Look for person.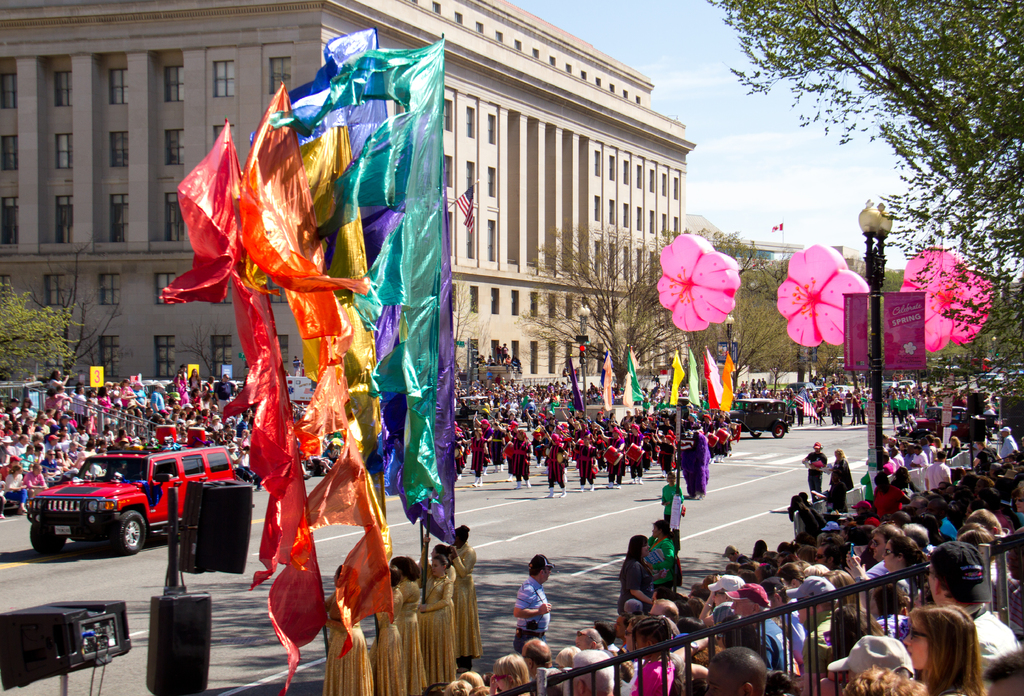
Found: bbox=[323, 566, 362, 695].
